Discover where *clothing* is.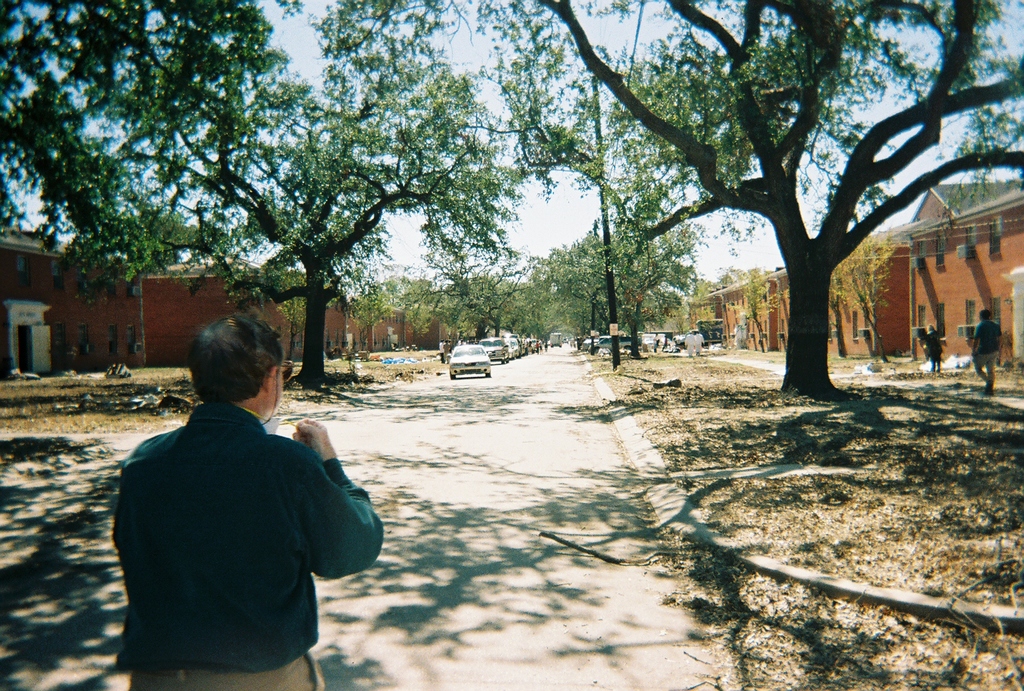
Discovered at BBox(971, 316, 1002, 391).
